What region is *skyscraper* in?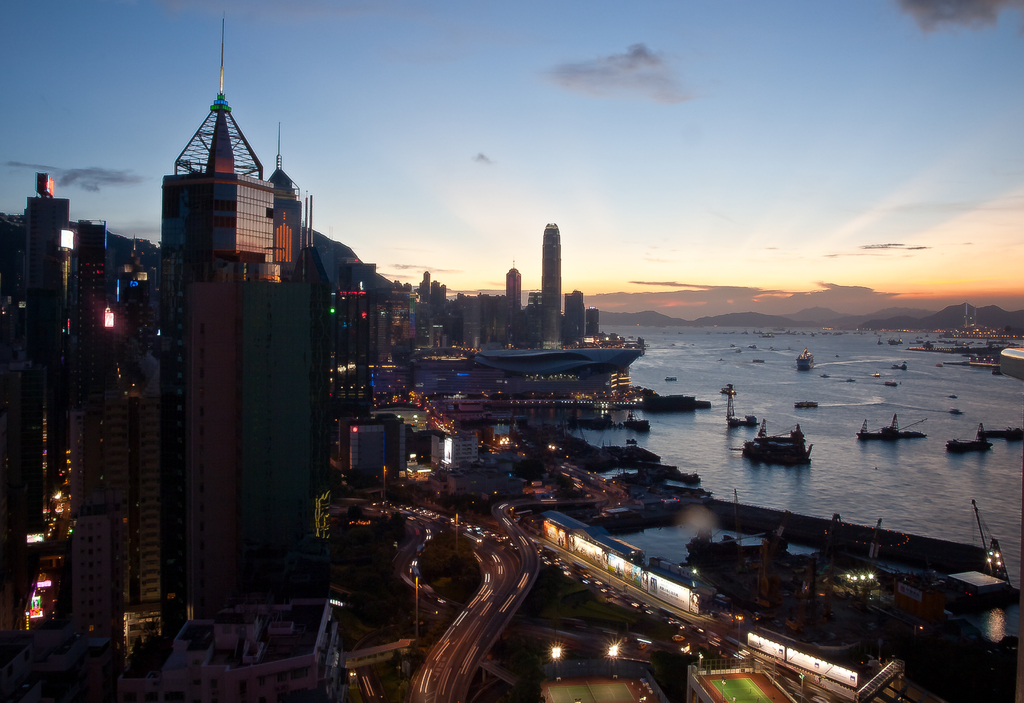
l=267, t=122, r=302, b=537.
